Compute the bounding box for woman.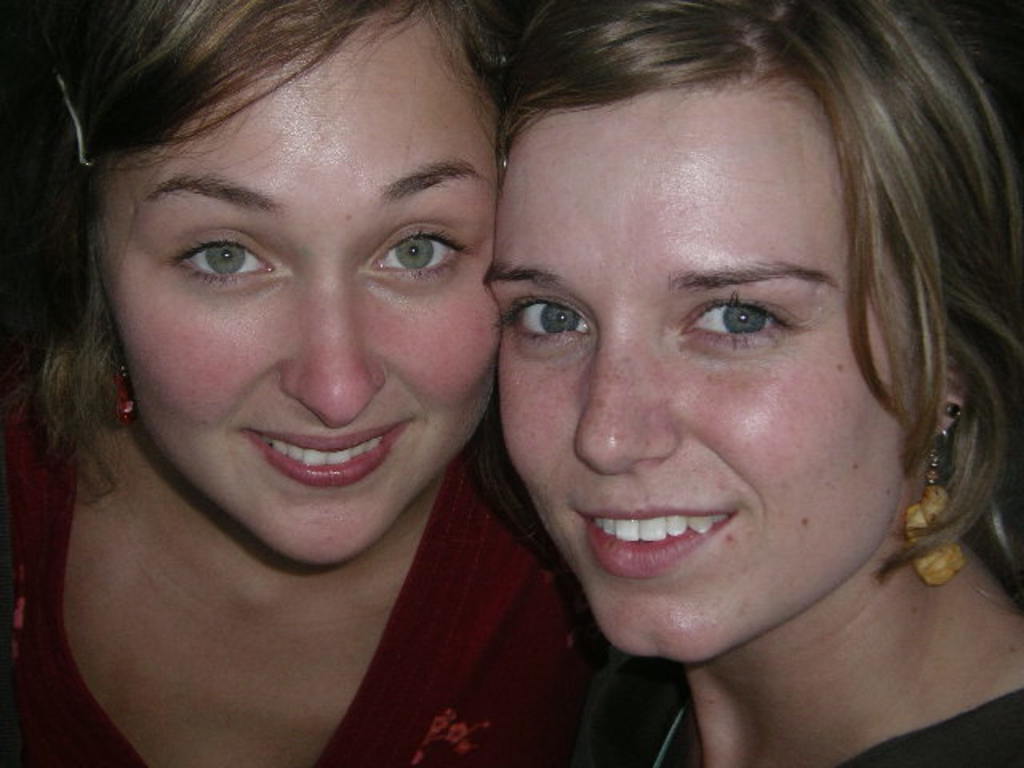
select_region(0, 0, 621, 757).
